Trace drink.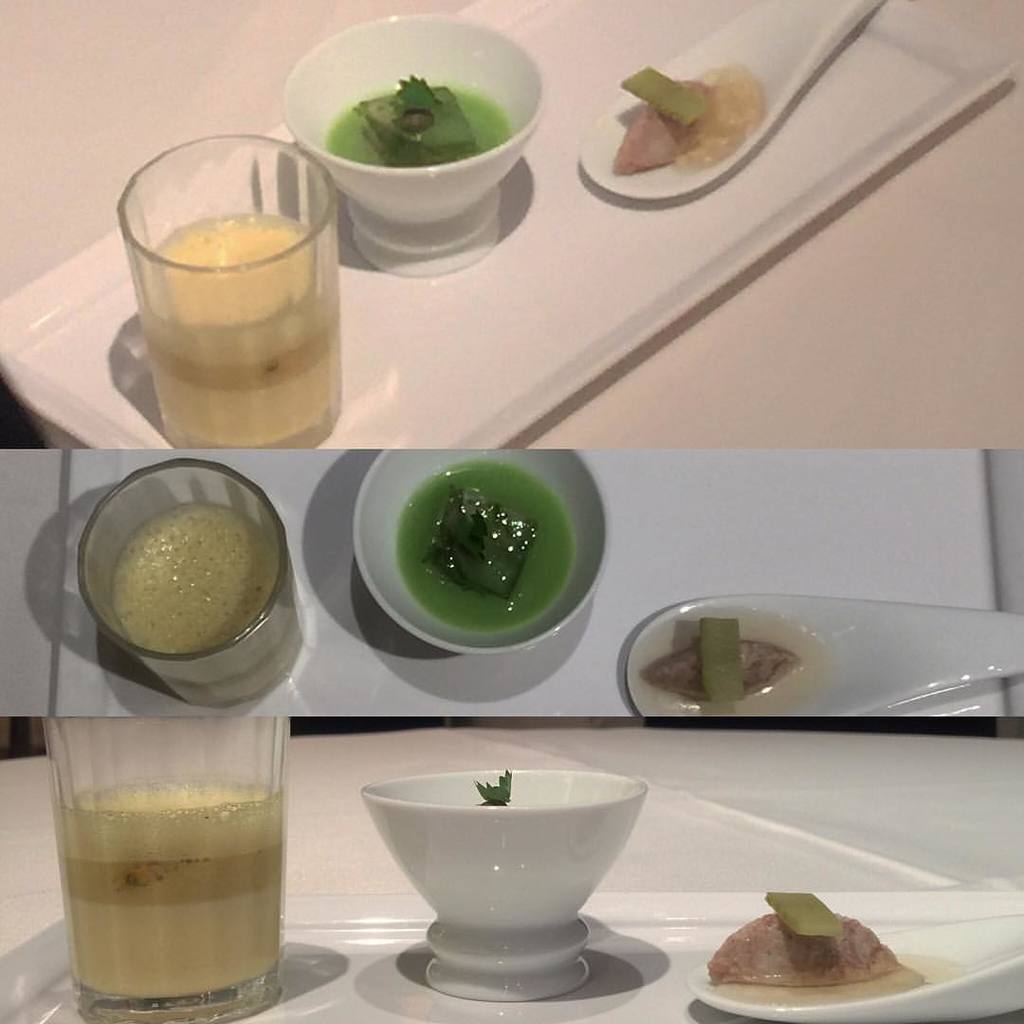
Traced to 119, 155, 358, 438.
